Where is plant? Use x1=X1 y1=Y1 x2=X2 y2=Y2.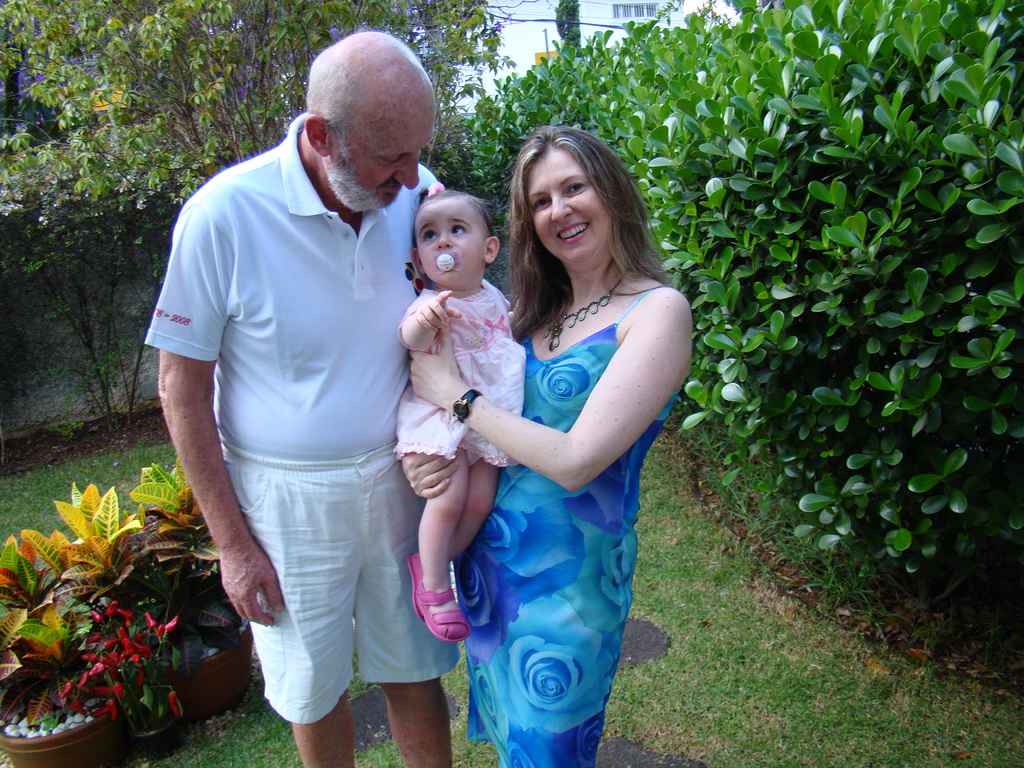
x1=453 y1=0 x2=1021 y2=676.
